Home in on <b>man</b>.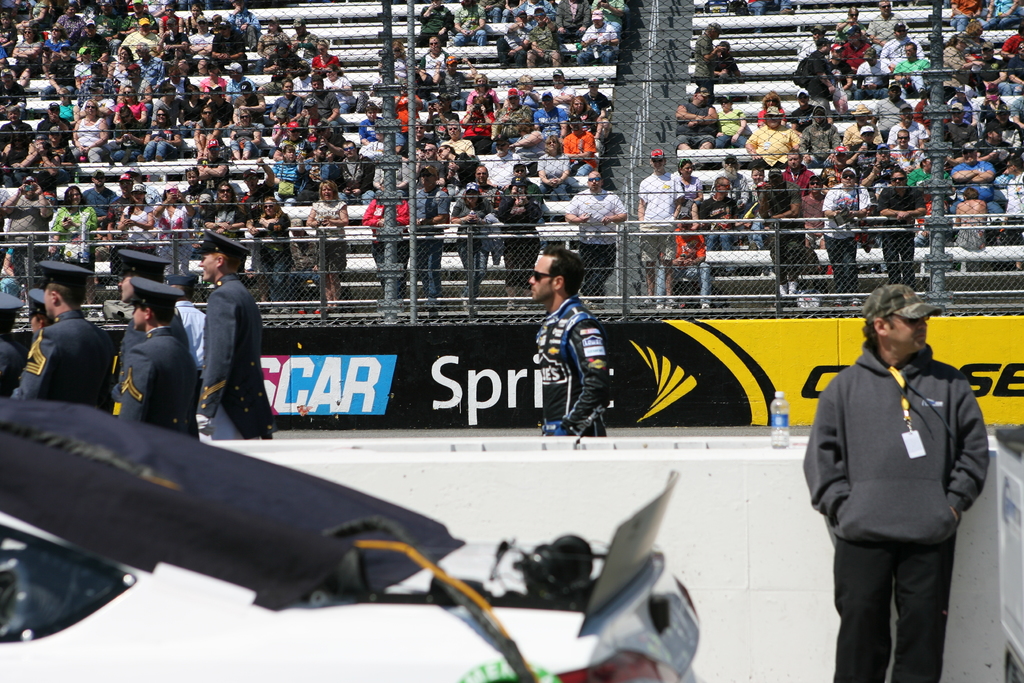
Homed in at bbox=[544, 70, 578, 114].
